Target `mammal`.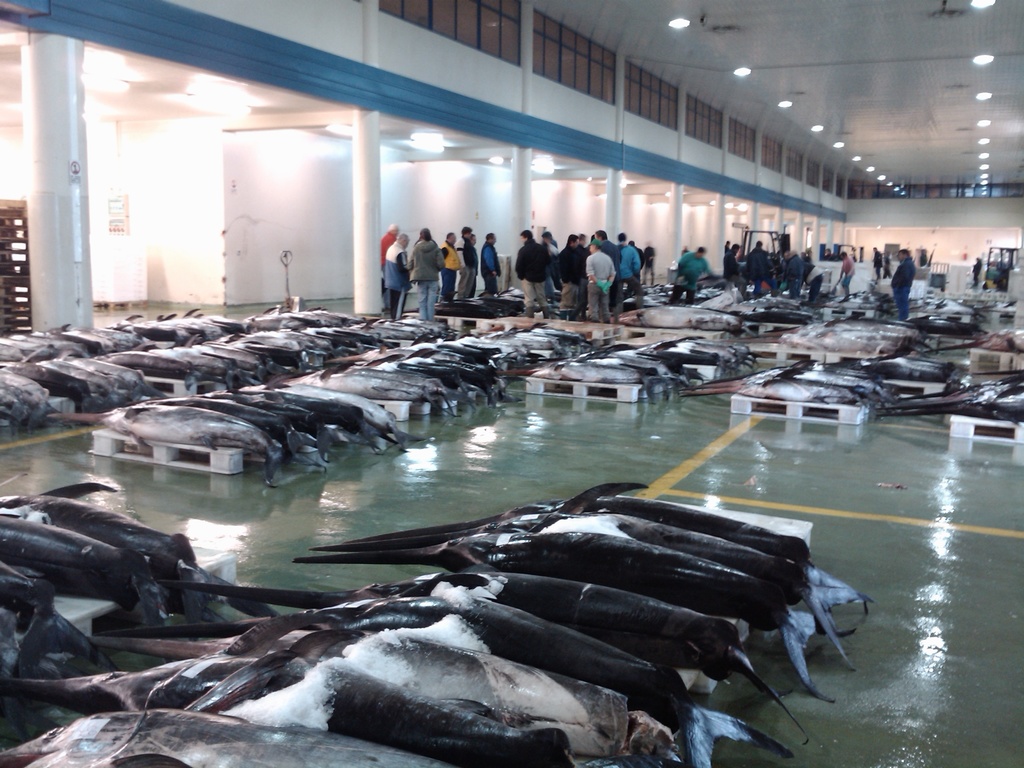
Target region: box=[382, 228, 414, 323].
